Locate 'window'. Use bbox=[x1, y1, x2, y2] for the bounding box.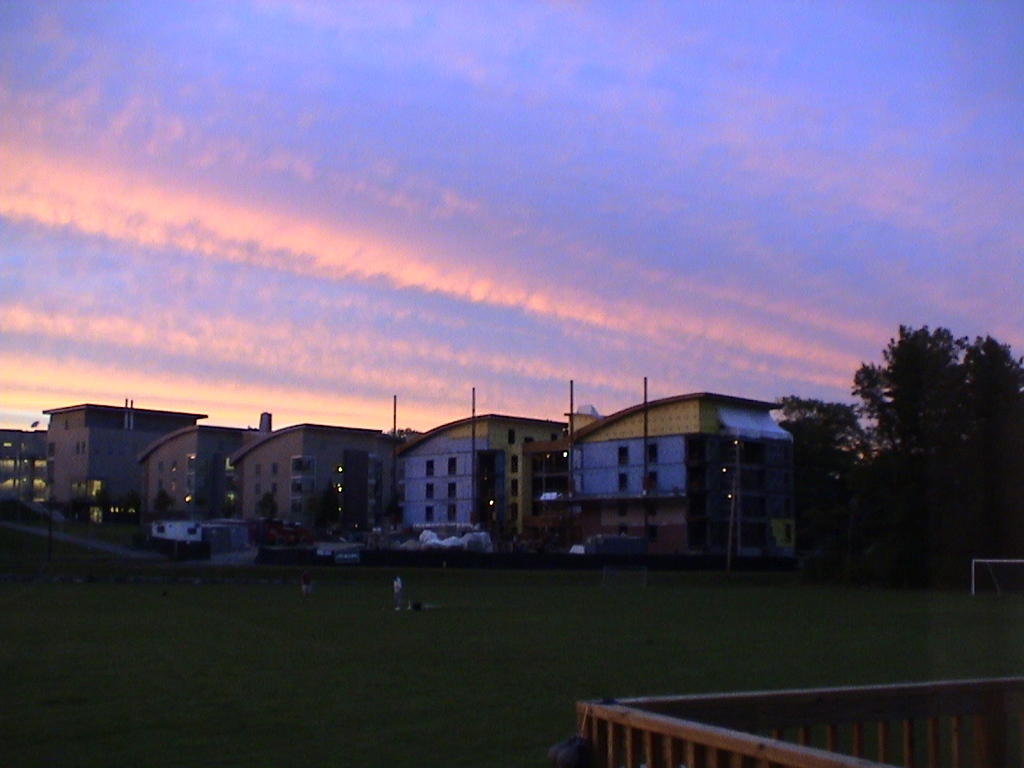
bbox=[619, 449, 629, 466].
